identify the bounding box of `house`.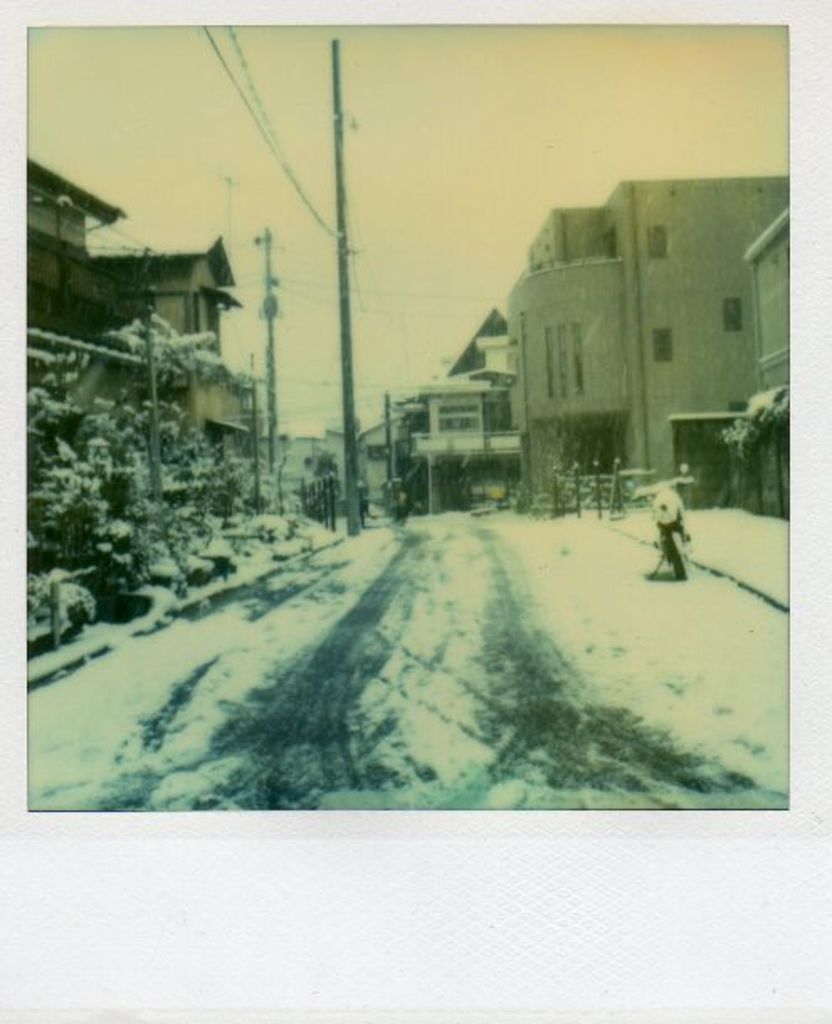
[363, 277, 529, 531].
